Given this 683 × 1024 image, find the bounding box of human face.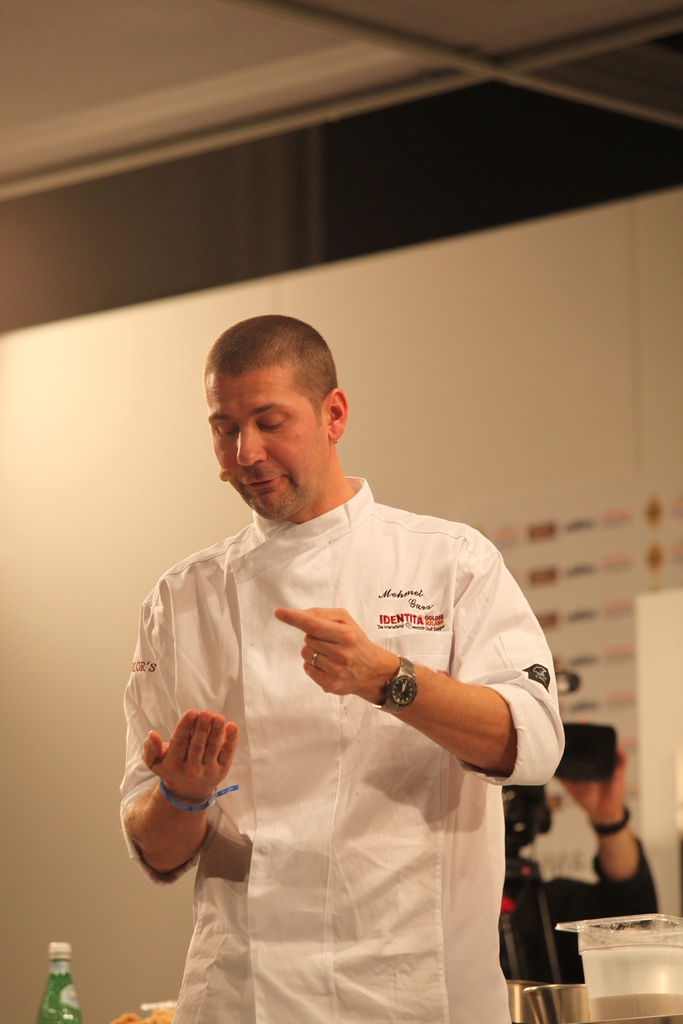
bbox=(206, 363, 325, 522).
